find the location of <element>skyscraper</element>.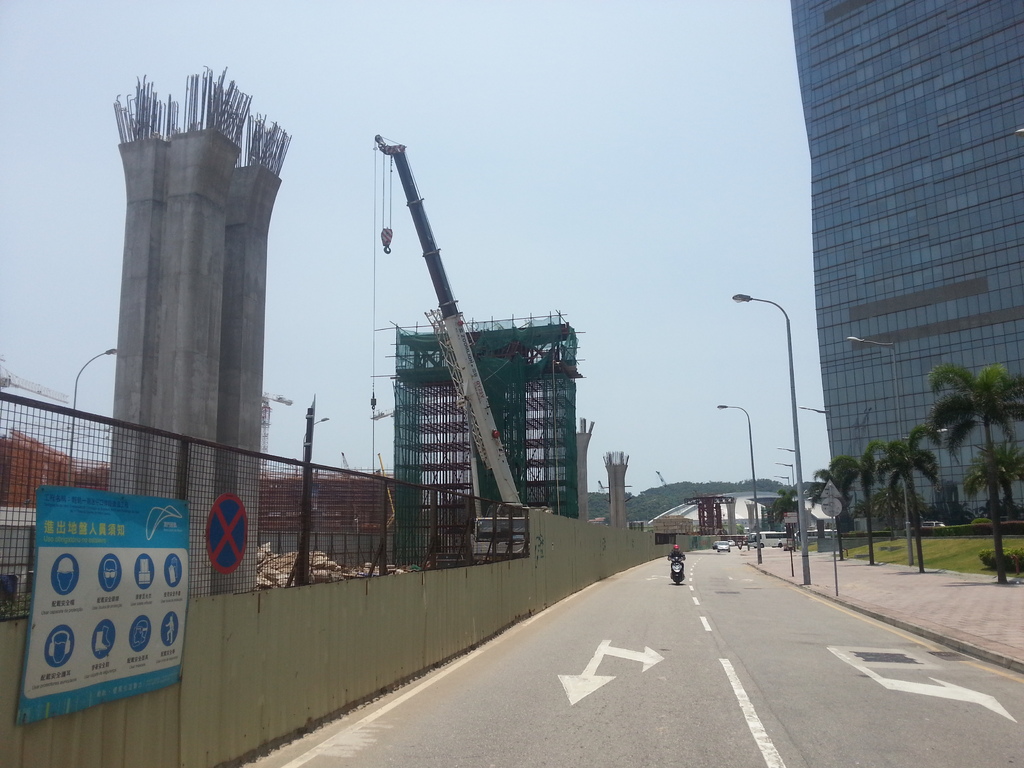
Location: select_region(780, 6, 986, 500).
